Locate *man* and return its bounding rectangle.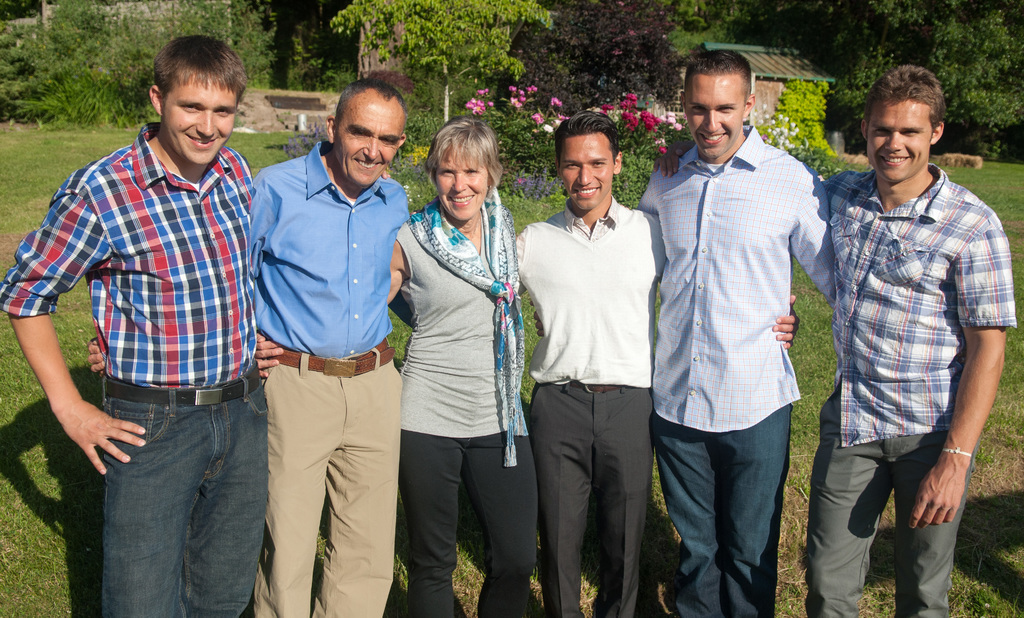
box=[88, 79, 417, 617].
